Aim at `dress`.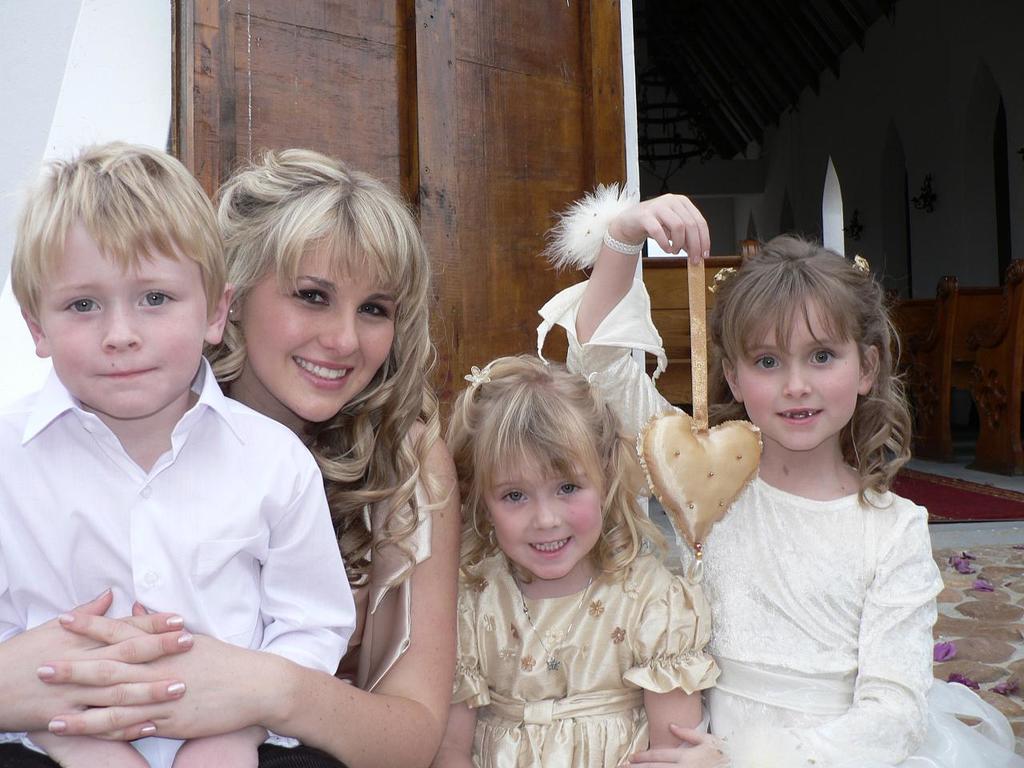
Aimed at rect(535, 274, 1023, 767).
